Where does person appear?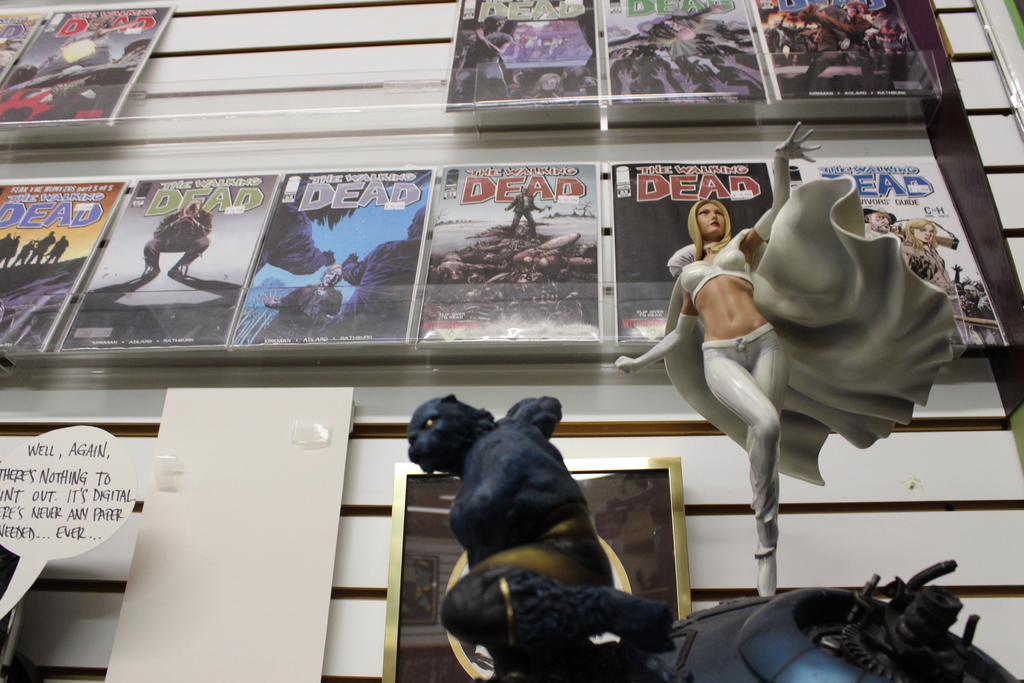
Appears at [x1=92, y1=40, x2=154, y2=117].
